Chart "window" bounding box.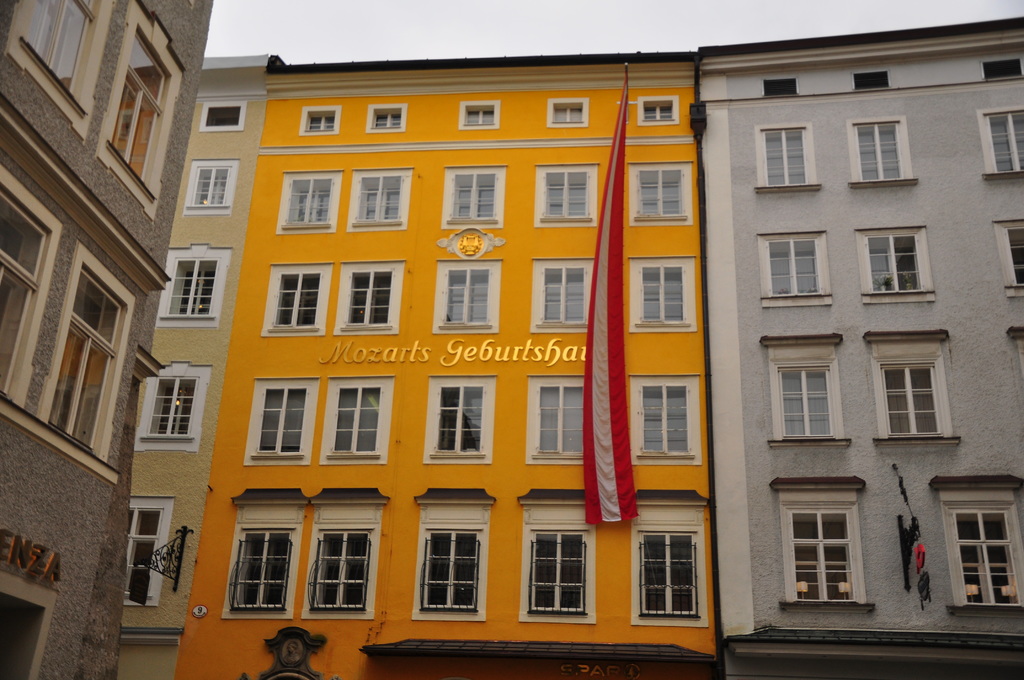
Charted: detection(624, 370, 705, 469).
